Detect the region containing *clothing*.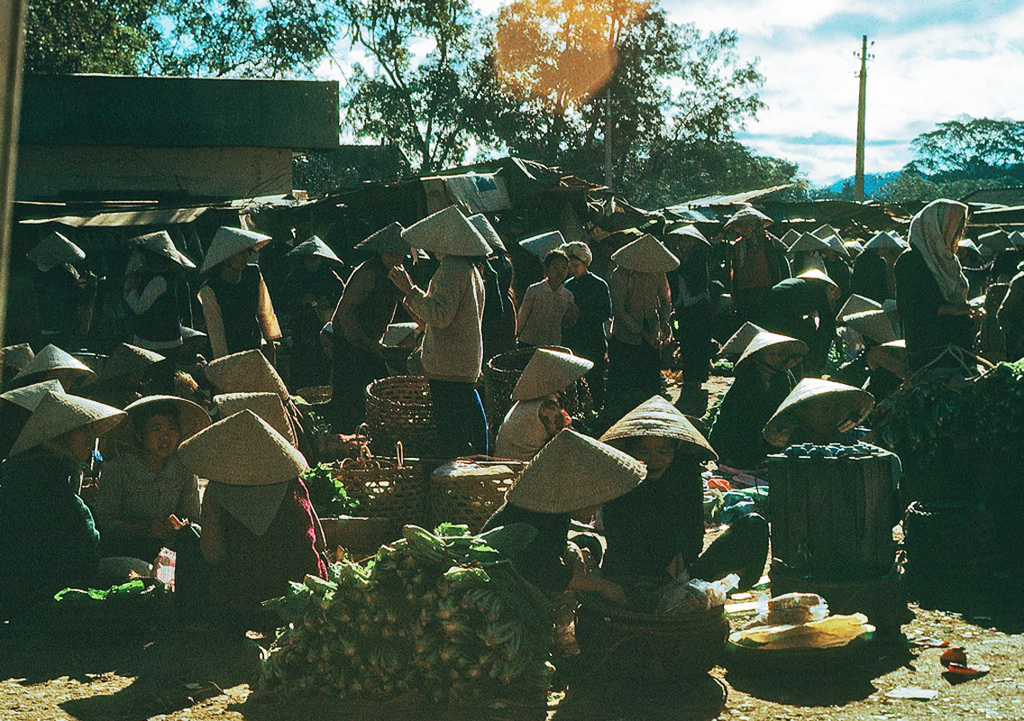
bbox=[82, 441, 186, 551].
